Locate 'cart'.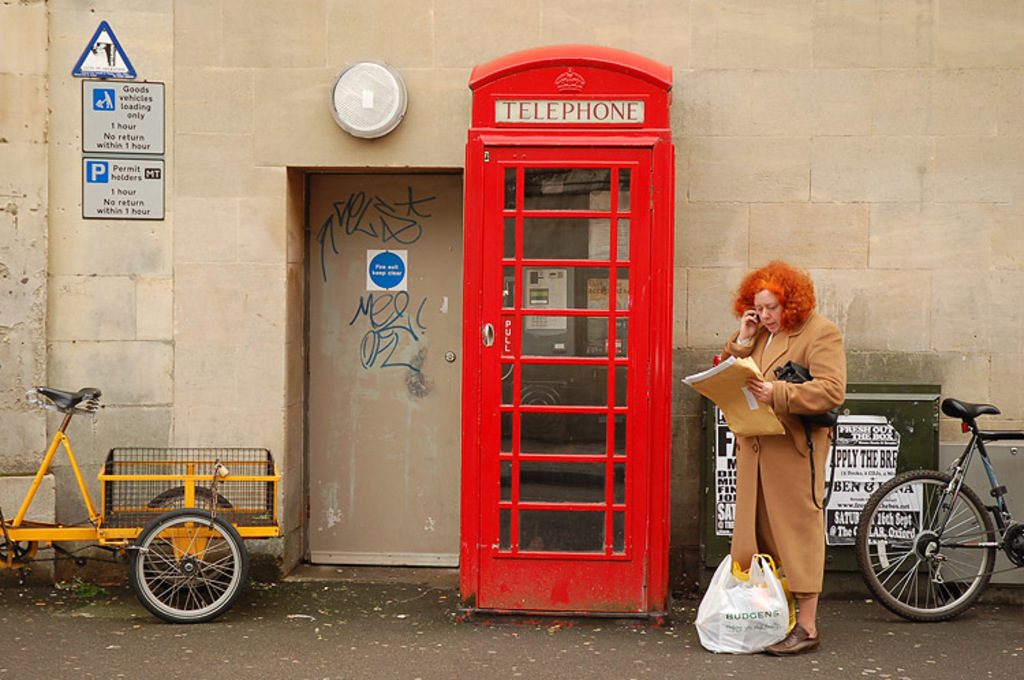
Bounding box: locate(1, 382, 283, 625).
